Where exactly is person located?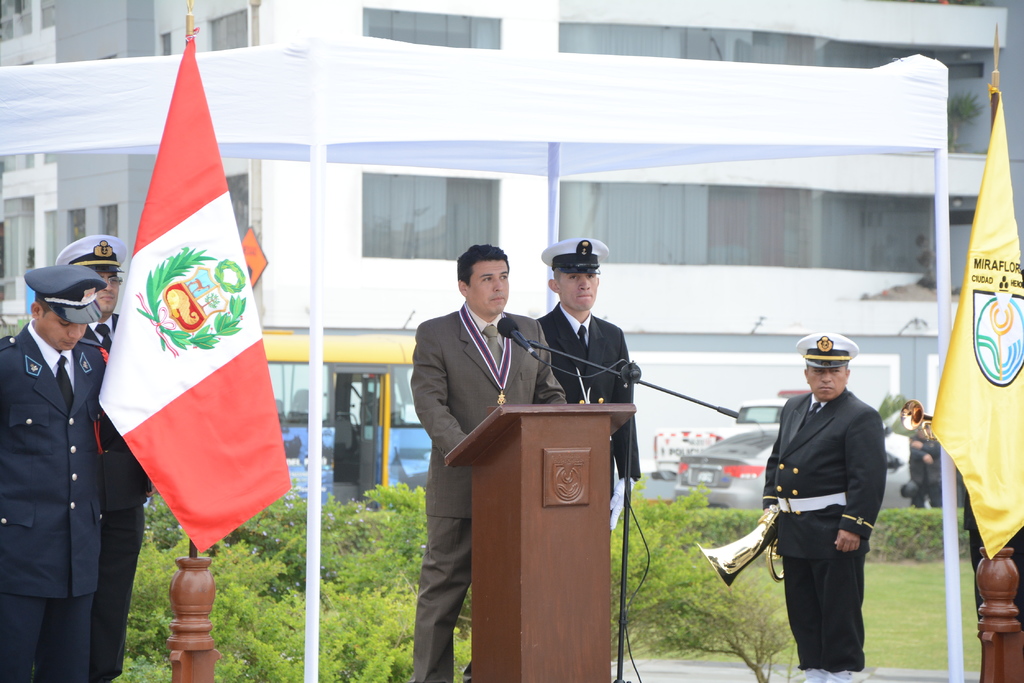
Its bounding box is (404, 246, 572, 682).
